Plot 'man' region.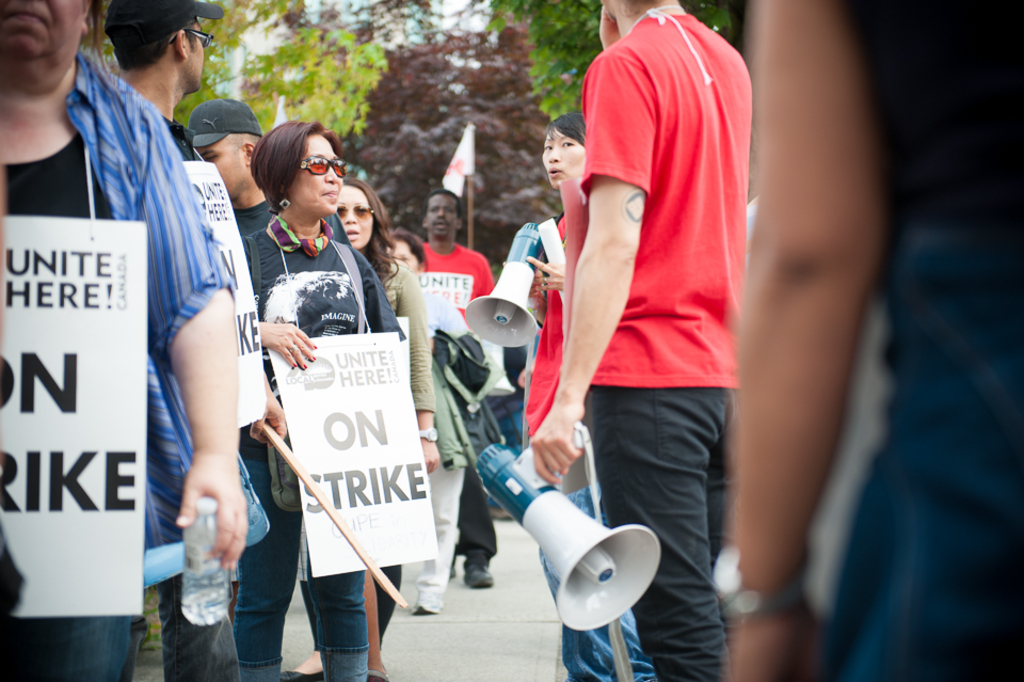
Plotted at rect(526, 0, 752, 681).
